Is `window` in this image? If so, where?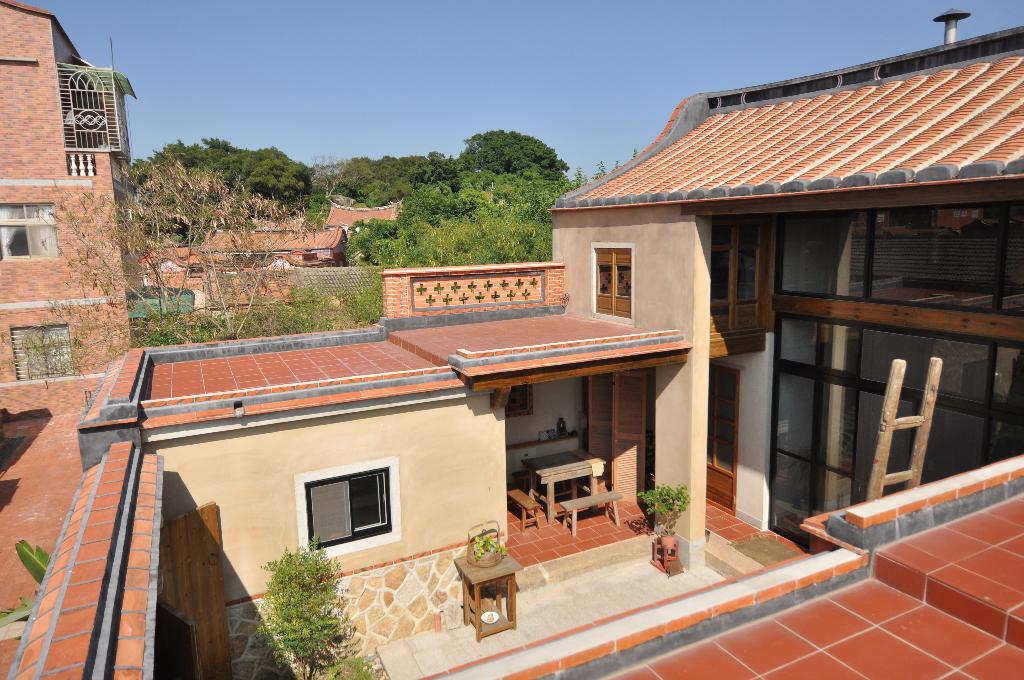
Yes, at <box>308,476,390,552</box>.
